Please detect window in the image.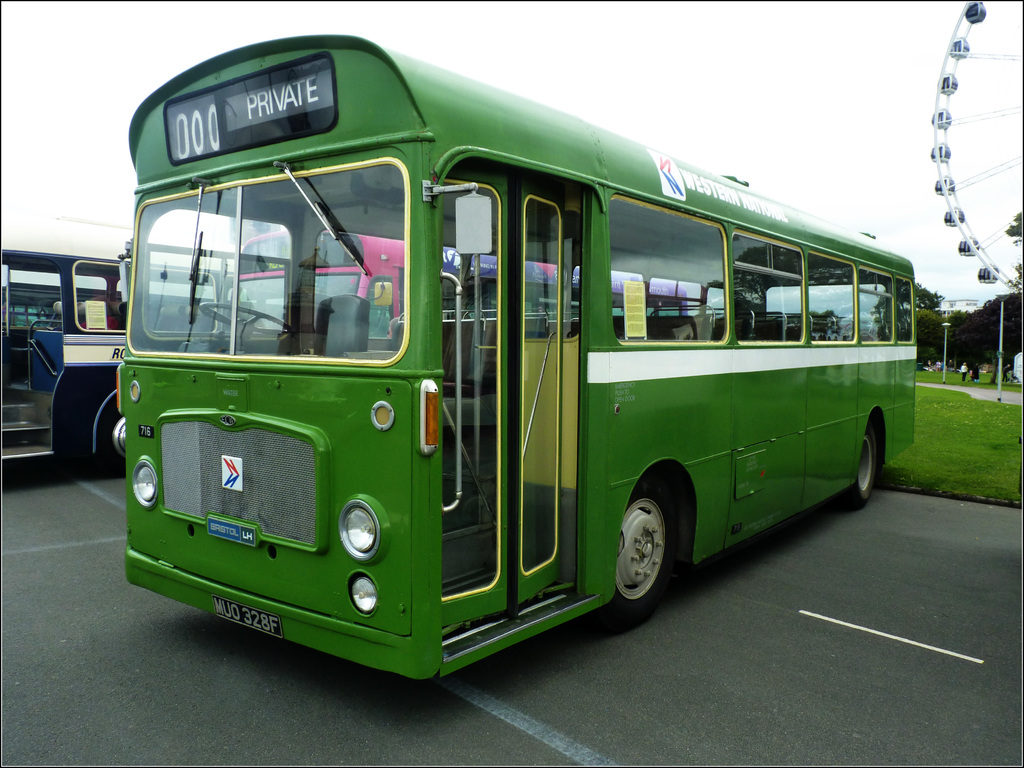
left=732, top=223, right=805, bottom=340.
